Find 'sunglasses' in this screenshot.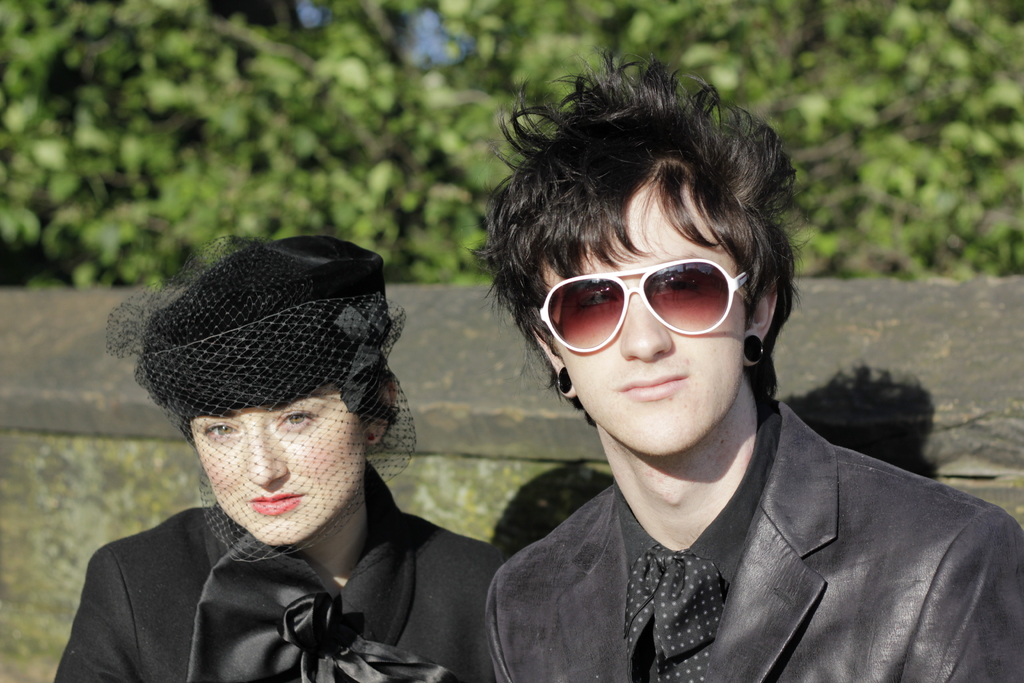
The bounding box for 'sunglasses' is box(541, 259, 755, 354).
